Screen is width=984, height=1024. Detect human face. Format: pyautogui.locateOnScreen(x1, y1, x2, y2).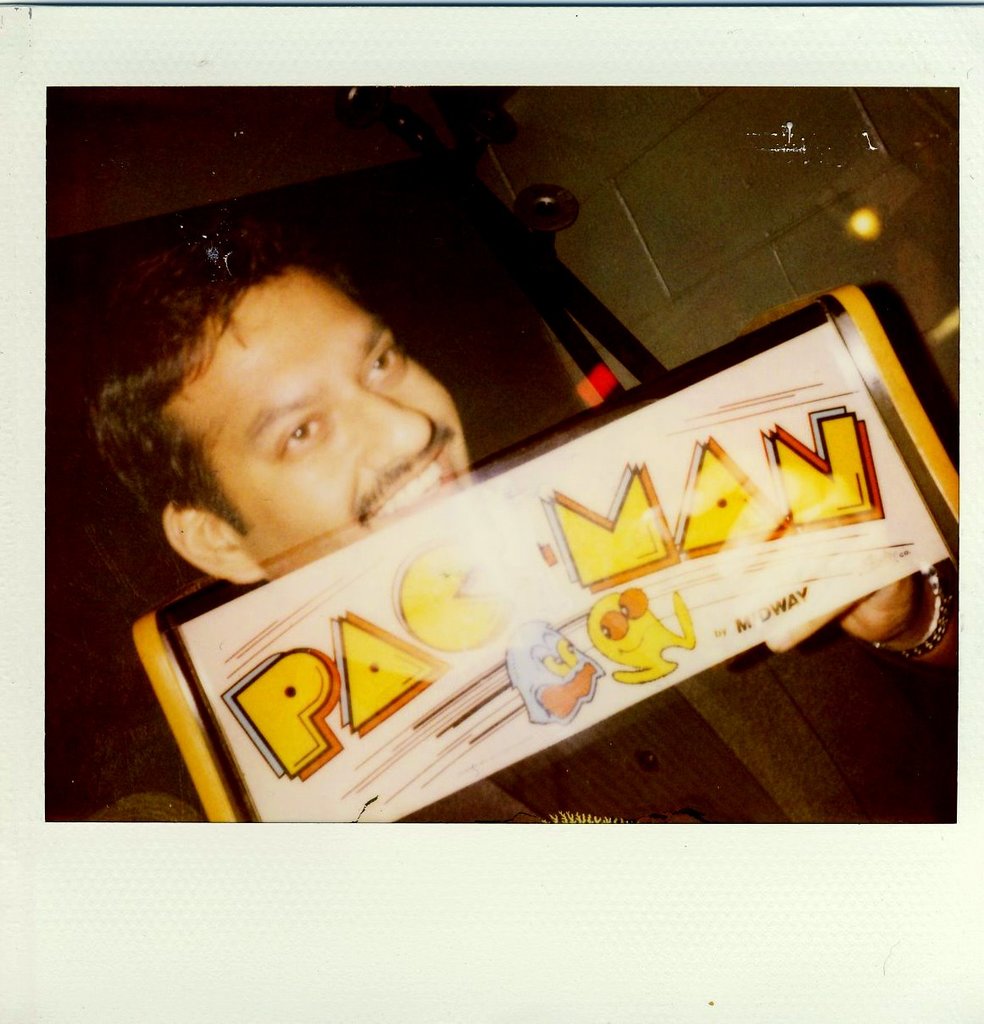
pyautogui.locateOnScreen(163, 262, 473, 577).
